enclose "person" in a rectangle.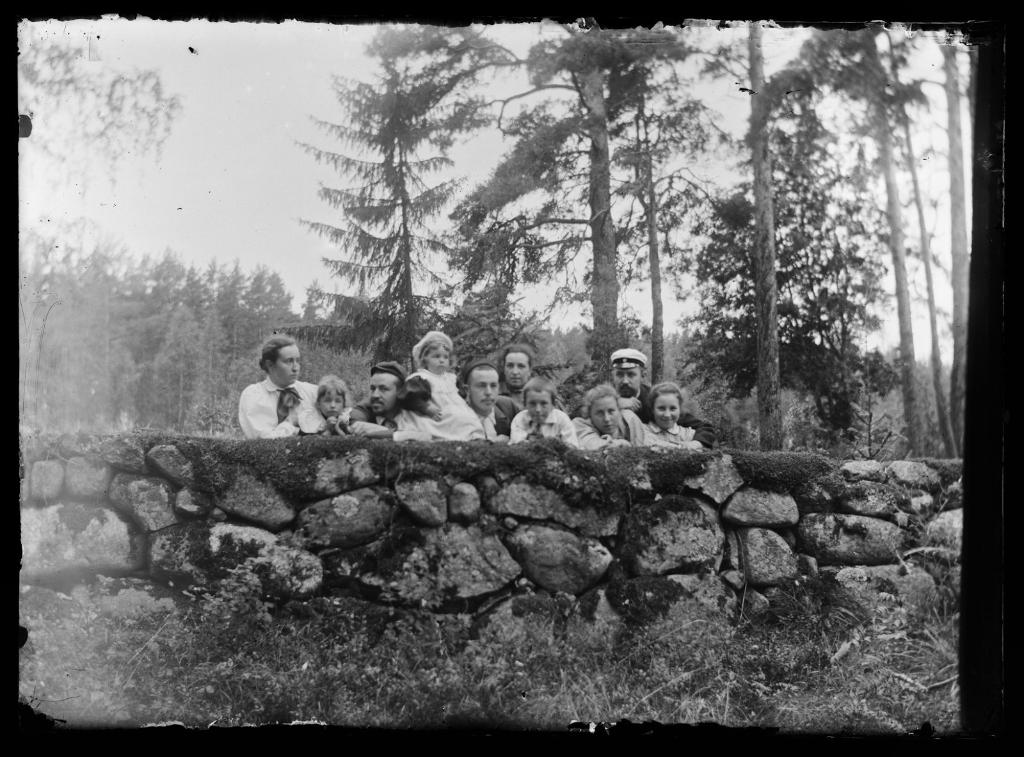
[646, 380, 700, 442].
